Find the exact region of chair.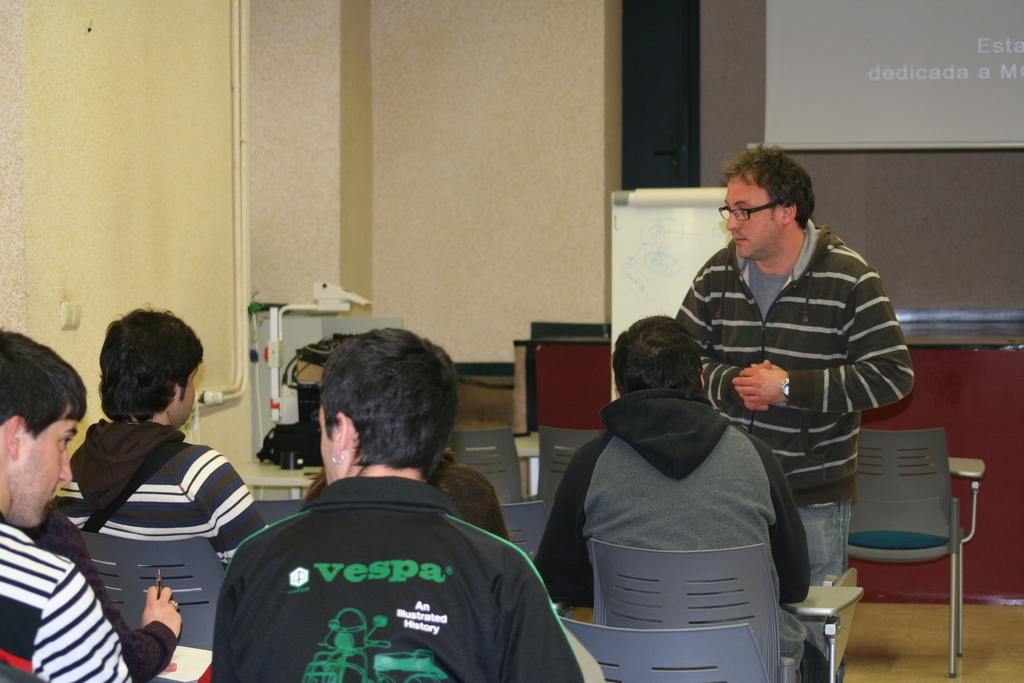
Exact region: bbox=(530, 322, 610, 342).
